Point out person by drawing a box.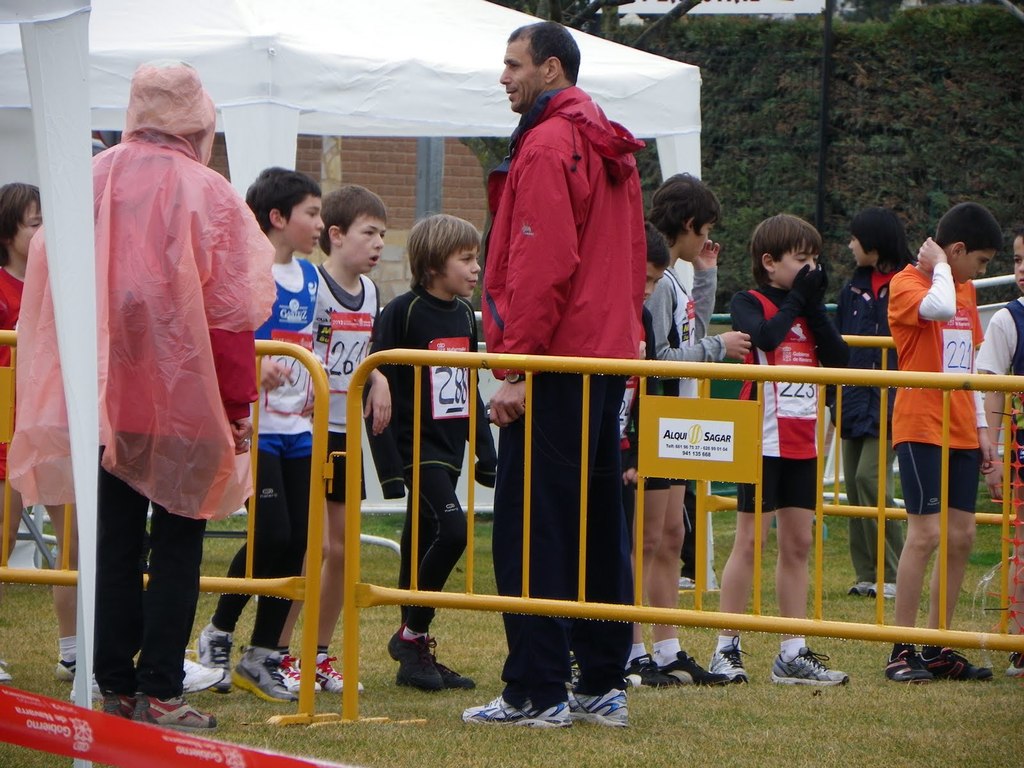
x1=881, y1=199, x2=1009, y2=685.
